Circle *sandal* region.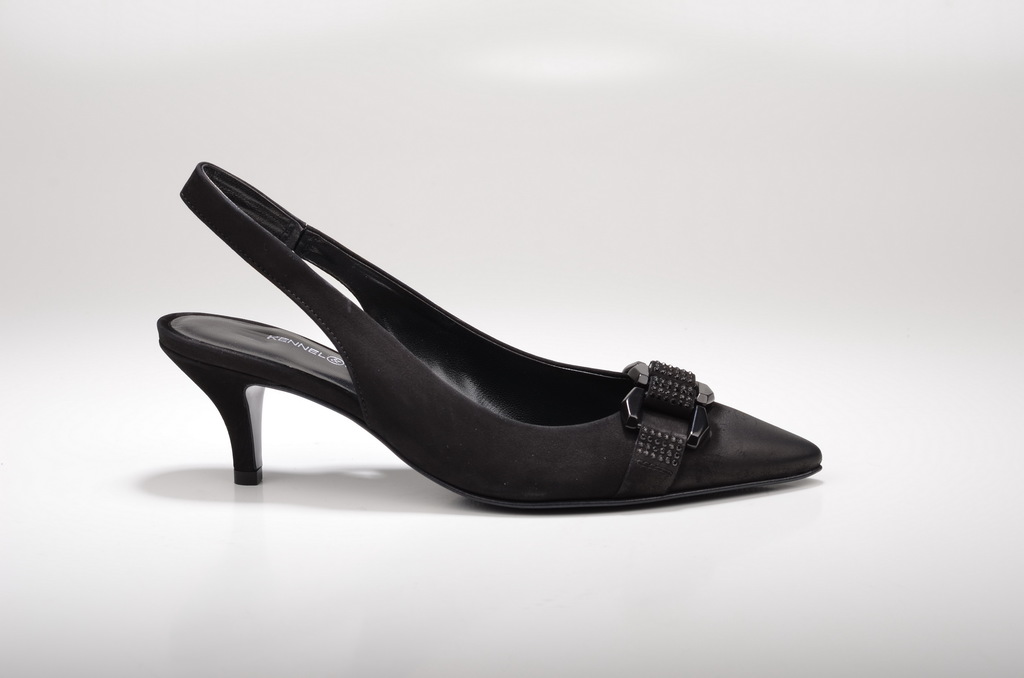
Region: {"x1": 179, "y1": 163, "x2": 787, "y2": 493}.
